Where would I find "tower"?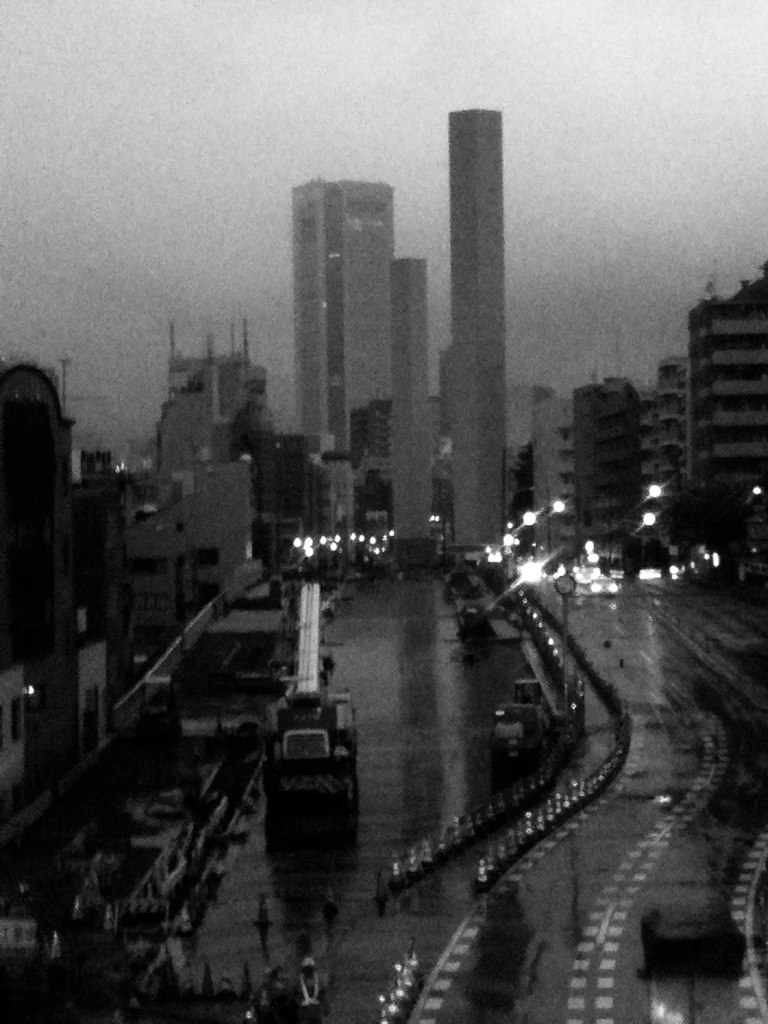
At detection(453, 108, 507, 548).
